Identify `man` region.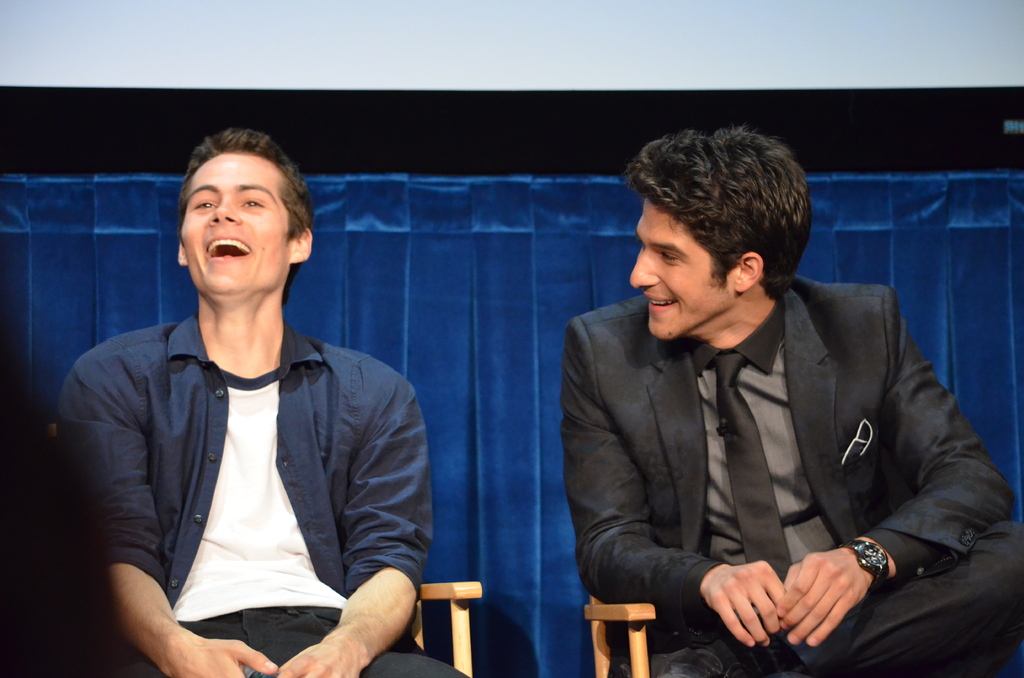
Region: crop(47, 129, 472, 677).
